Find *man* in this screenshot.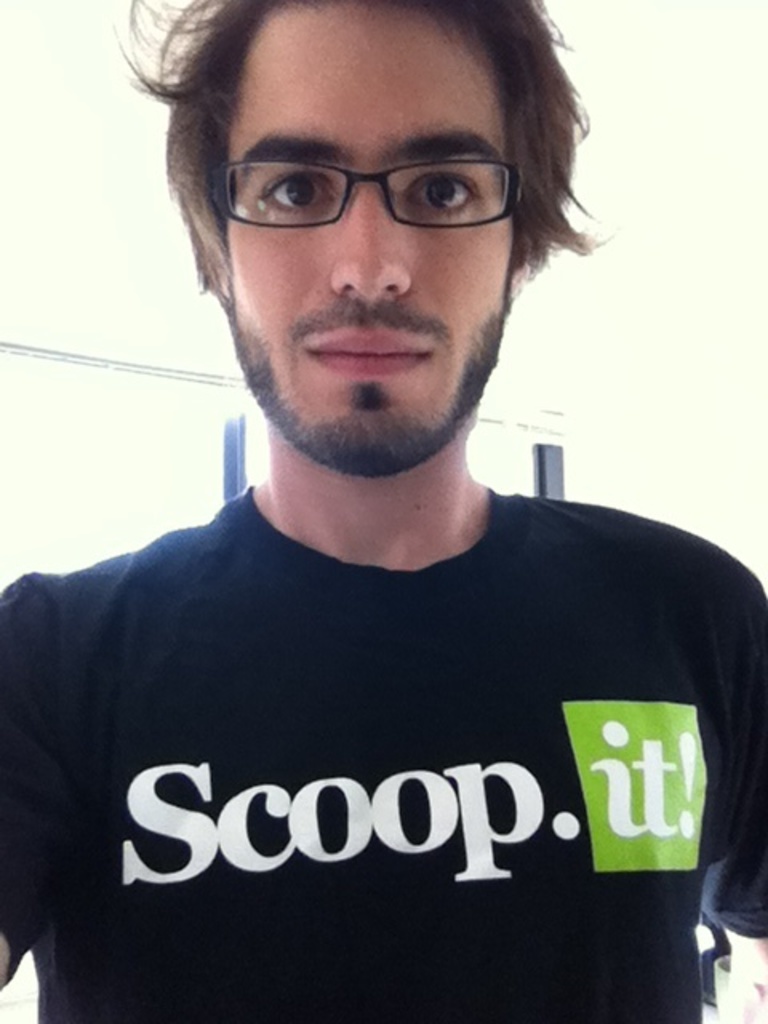
The bounding box for *man* is rect(0, 0, 766, 1022).
